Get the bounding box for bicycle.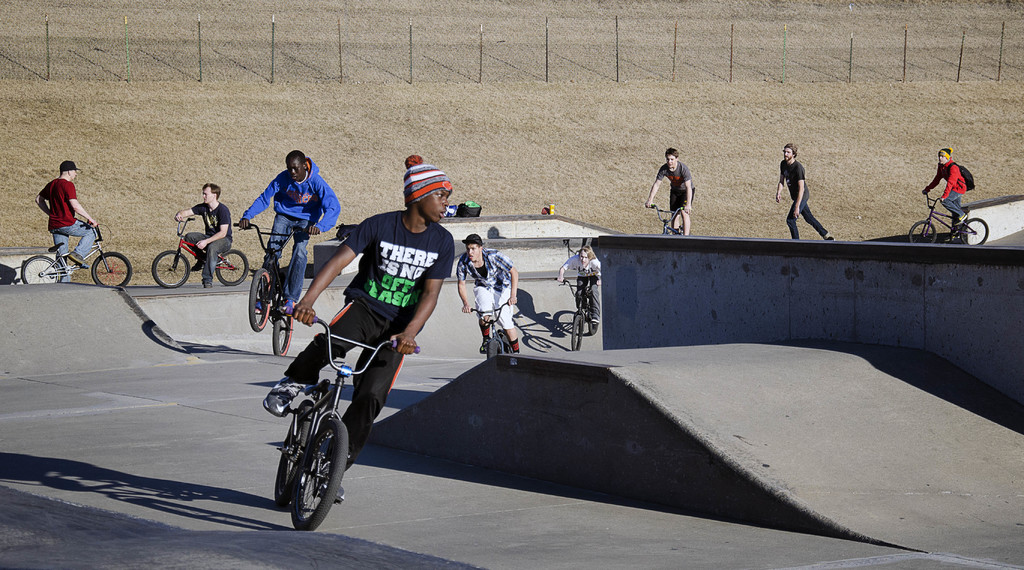
{"x1": 648, "y1": 202, "x2": 687, "y2": 239}.
